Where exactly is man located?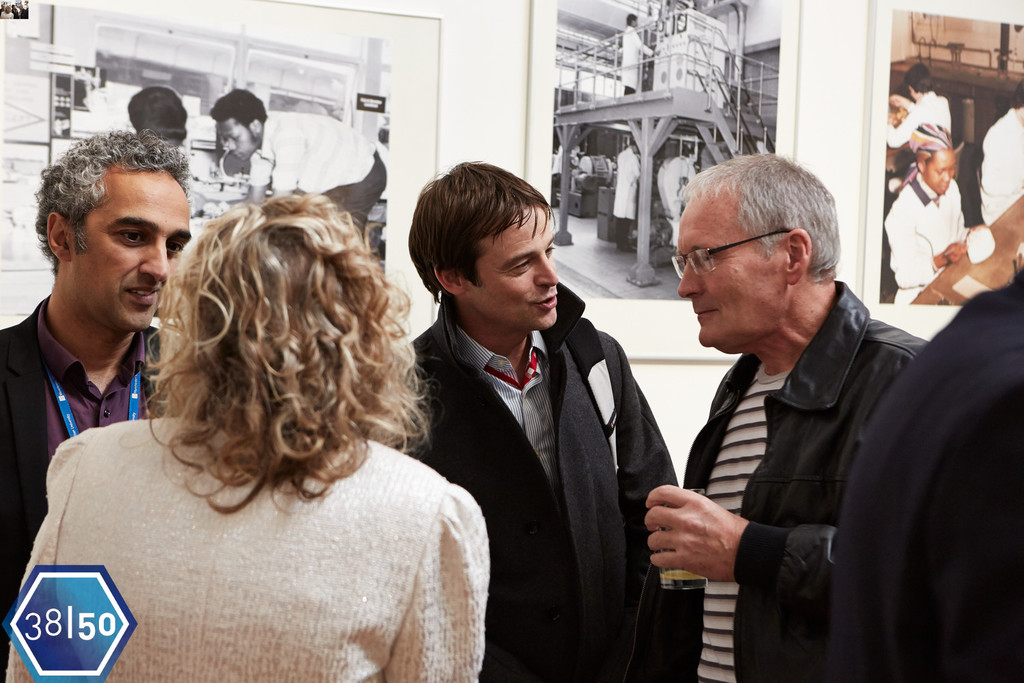
Its bounding box is bbox=[634, 149, 936, 678].
